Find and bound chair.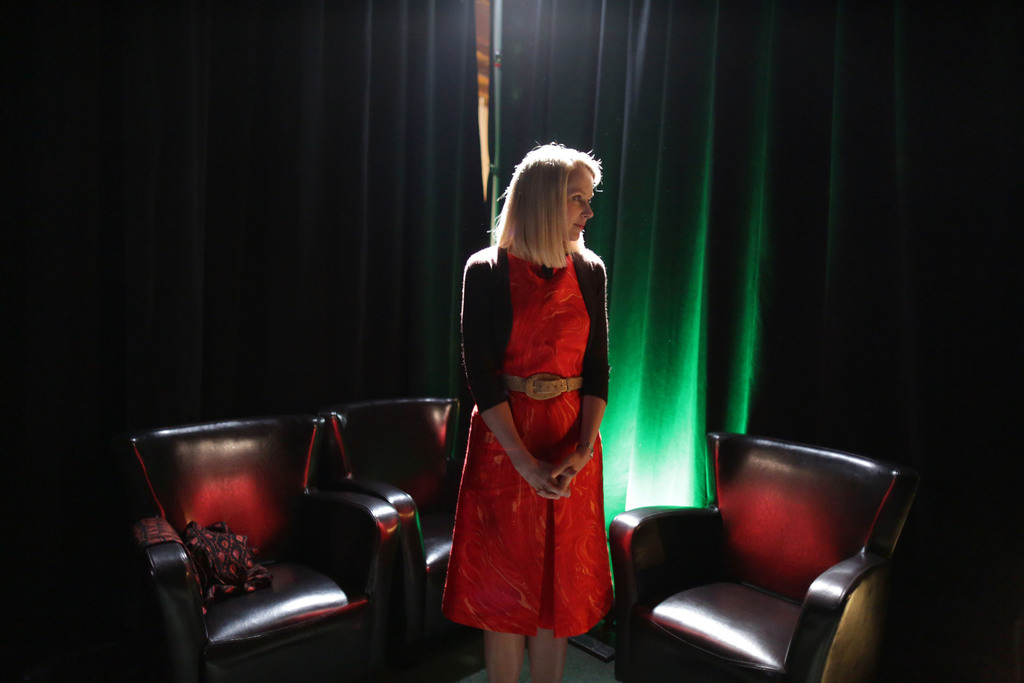
Bound: (607, 420, 907, 682).
